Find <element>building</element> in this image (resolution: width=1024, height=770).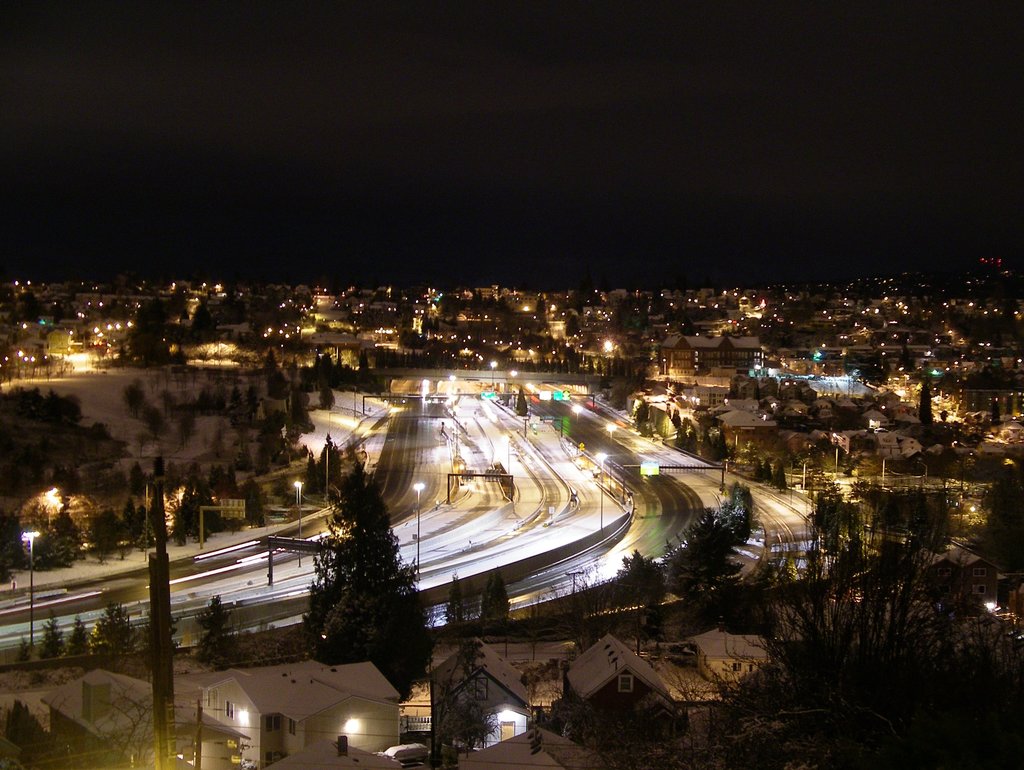
[916,540,1003,622].
